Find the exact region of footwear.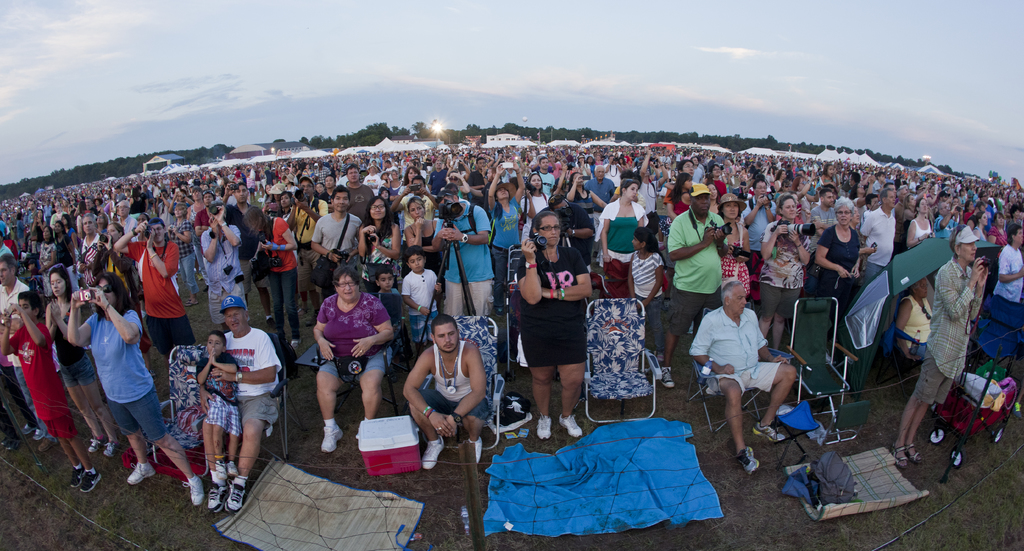
Exact region: {"x1": 656, "y1": 352, "x2": 662, "y2": 364}.
